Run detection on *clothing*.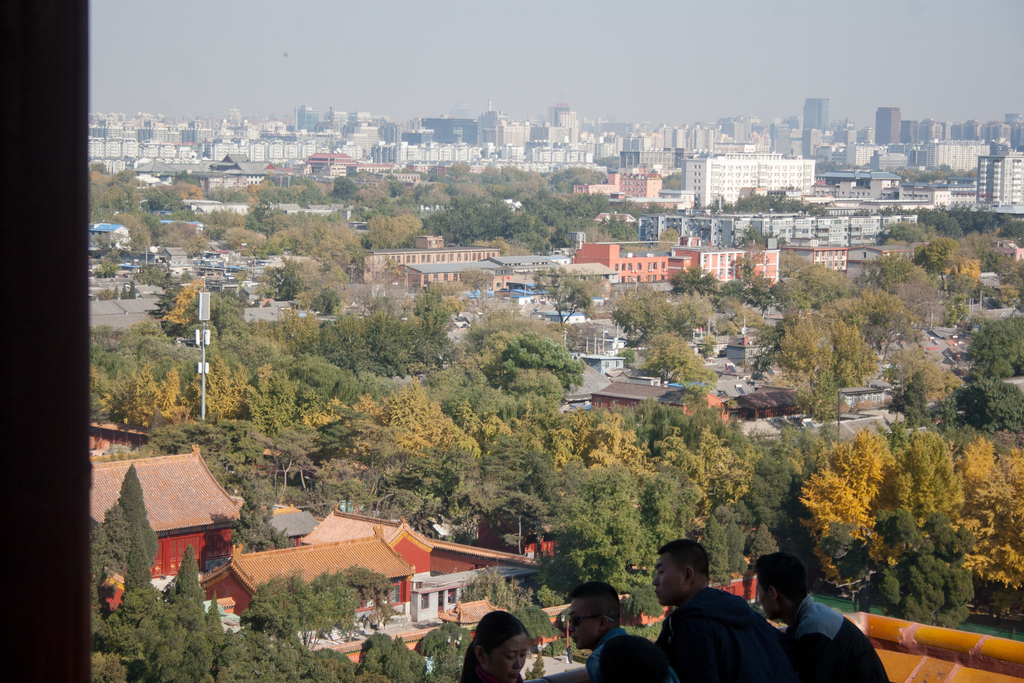
Result: [left=591, top=625, right=681, bottom=682].
